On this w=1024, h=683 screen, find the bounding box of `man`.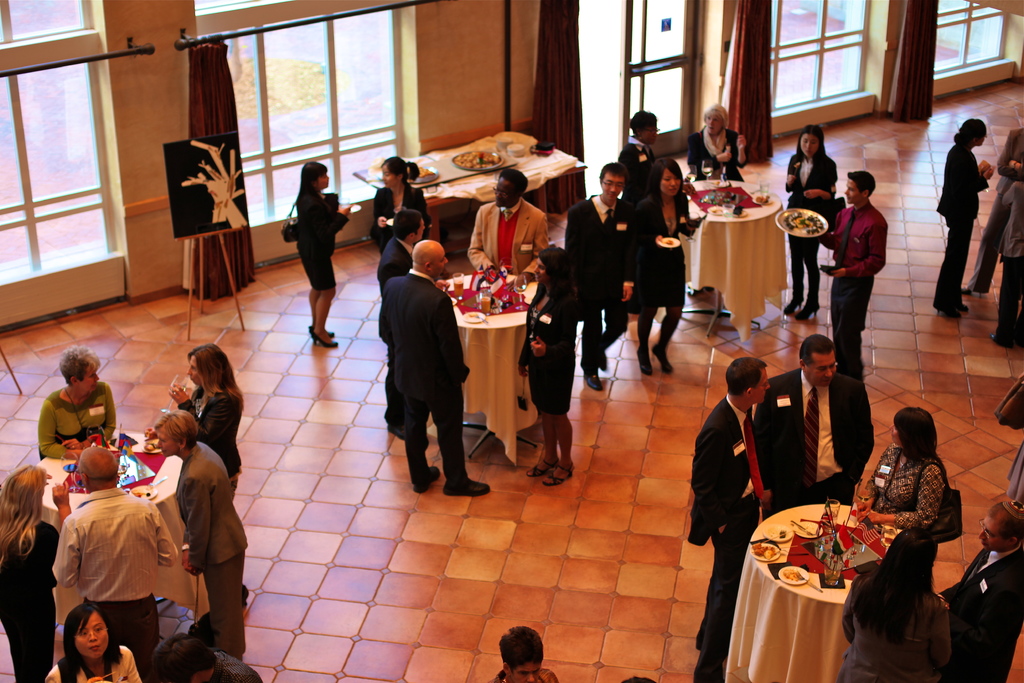
Bounding box: 378/208/424/284.
